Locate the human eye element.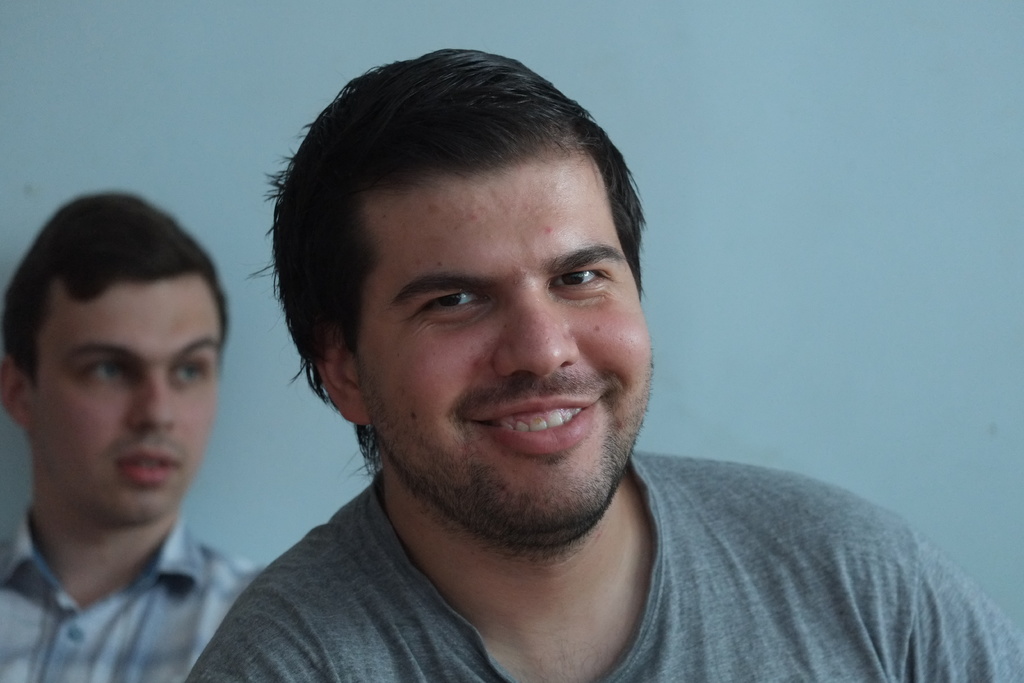
Element bbox: select_region(76, 358, 119, 386).
